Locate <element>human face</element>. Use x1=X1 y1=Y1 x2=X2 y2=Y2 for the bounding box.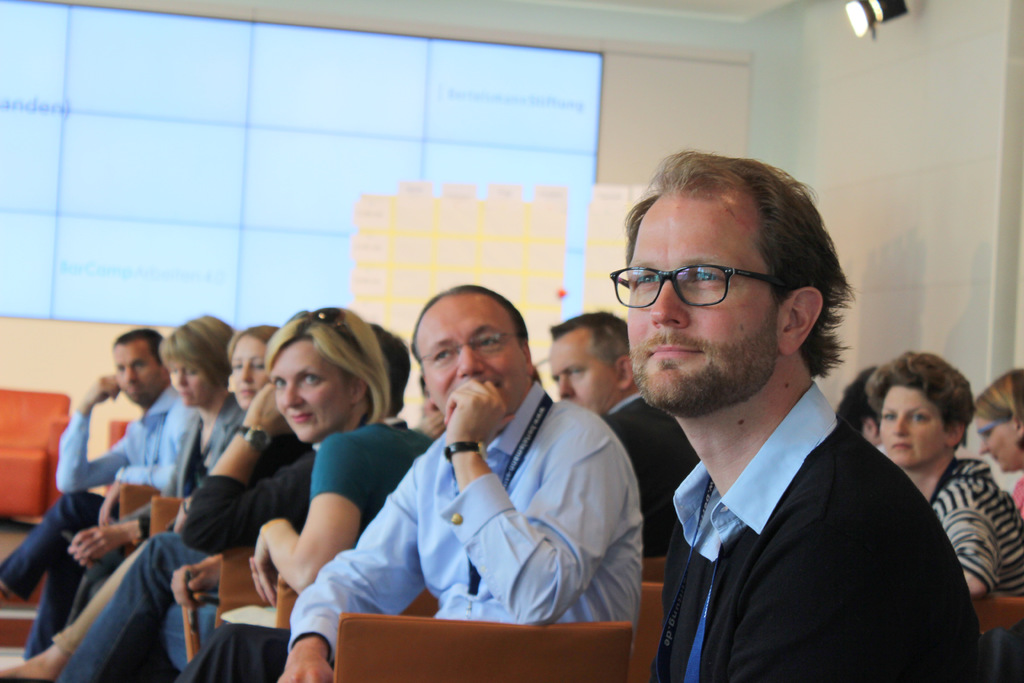
x1=877 y1=387 x2=943 y2=462.
